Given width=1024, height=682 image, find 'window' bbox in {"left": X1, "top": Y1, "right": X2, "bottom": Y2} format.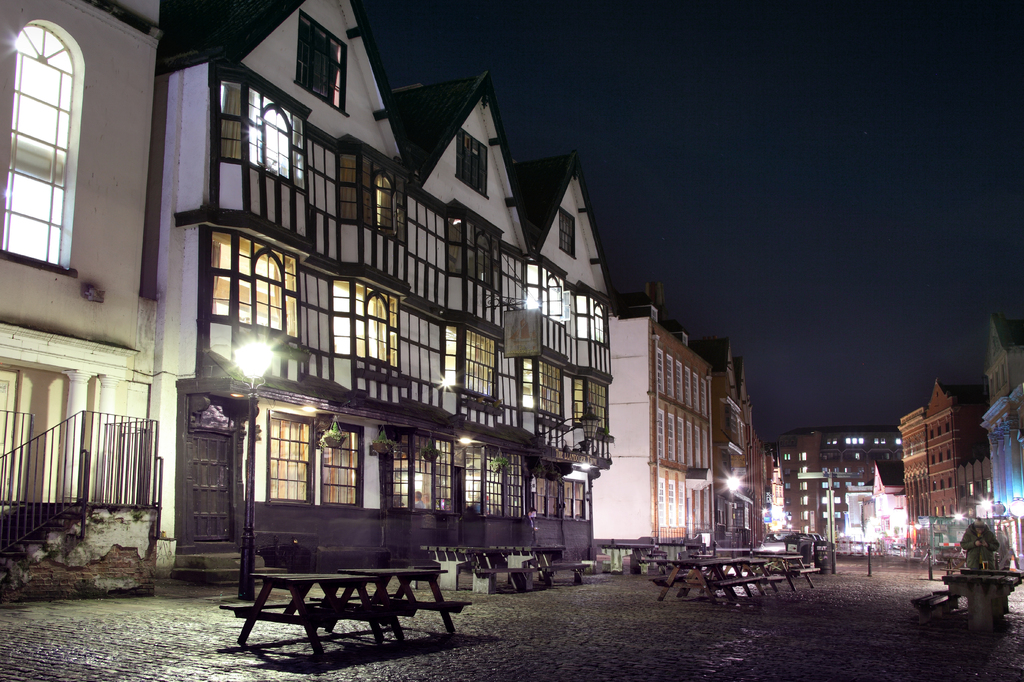
{"left": 785, "top": 468, "right": 793, "bottom": 475}.
